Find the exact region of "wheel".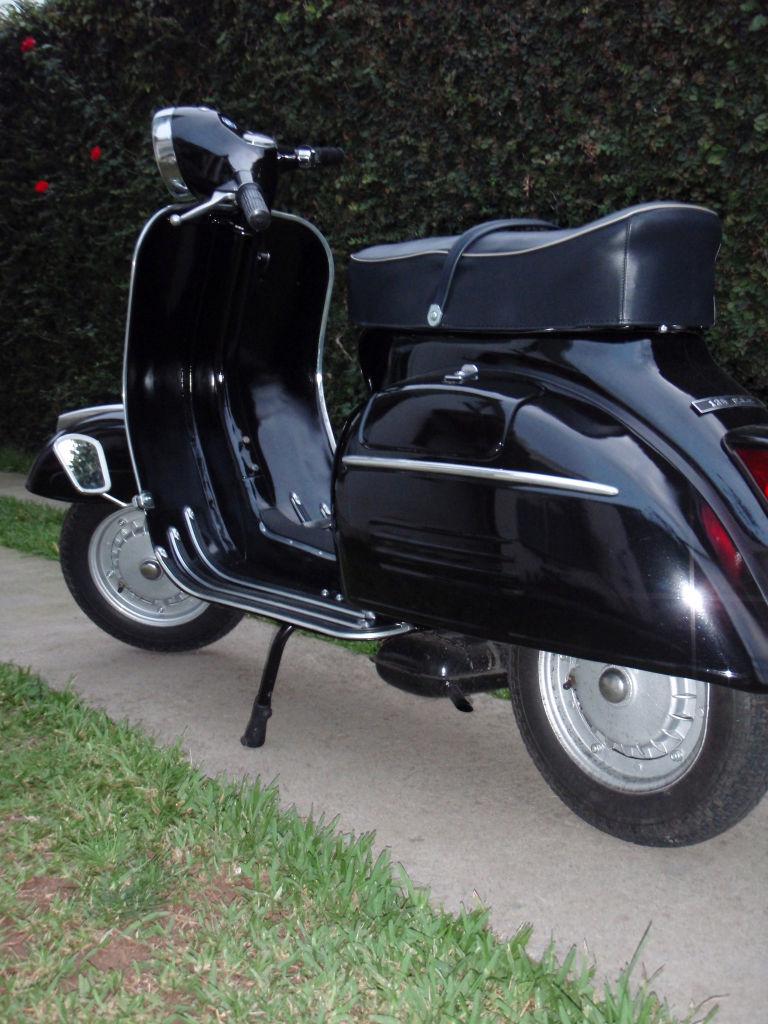
Exact region: (x1=509, y1=648, x2=767, y2=846).
